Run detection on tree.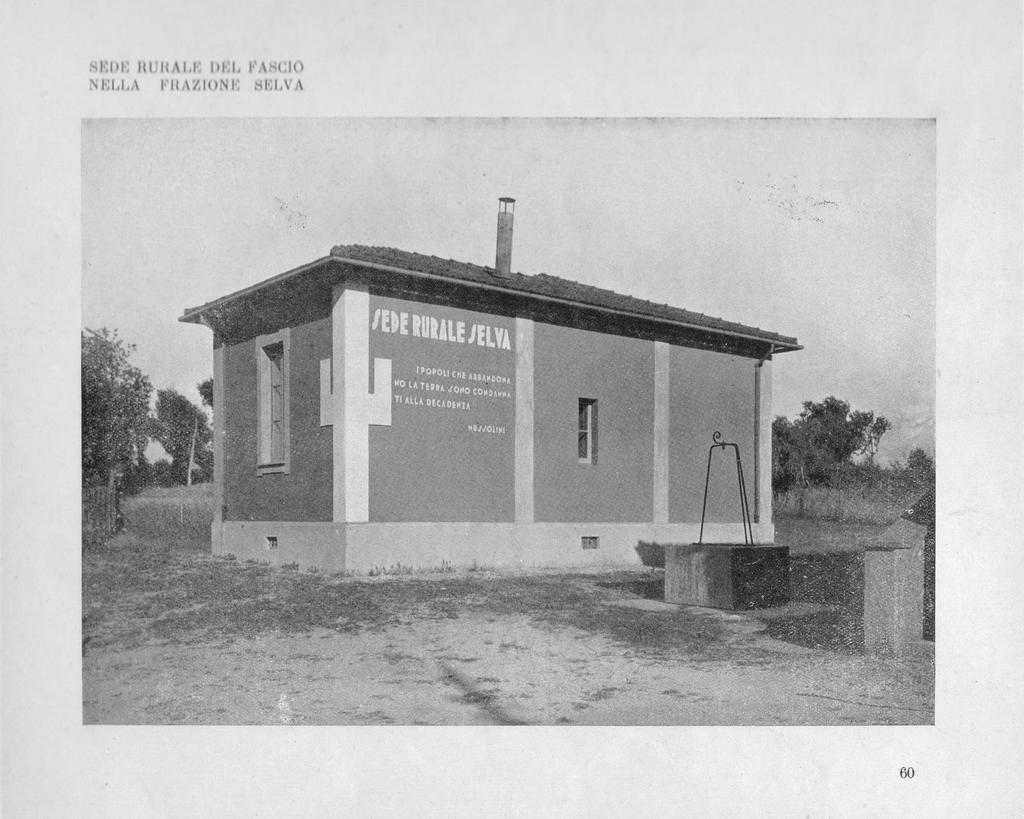
Result: locate(84, 325, 153, 496).
